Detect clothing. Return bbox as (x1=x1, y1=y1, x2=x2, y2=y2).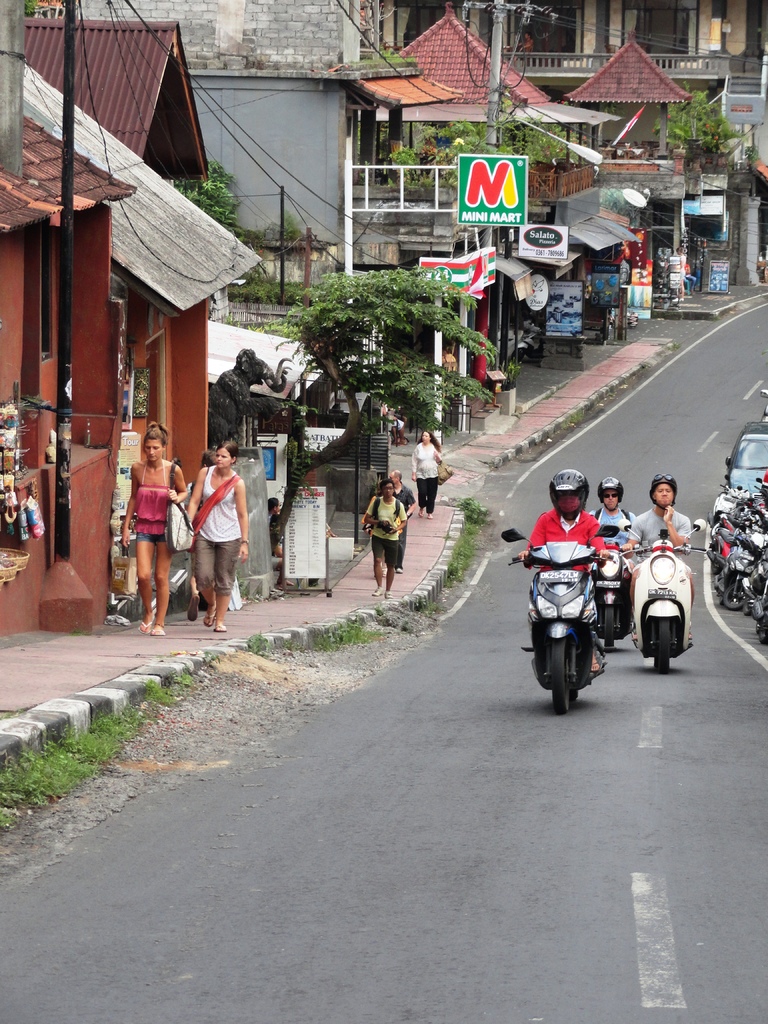
(x1=627, y1=496, x2=687, y2=577).
